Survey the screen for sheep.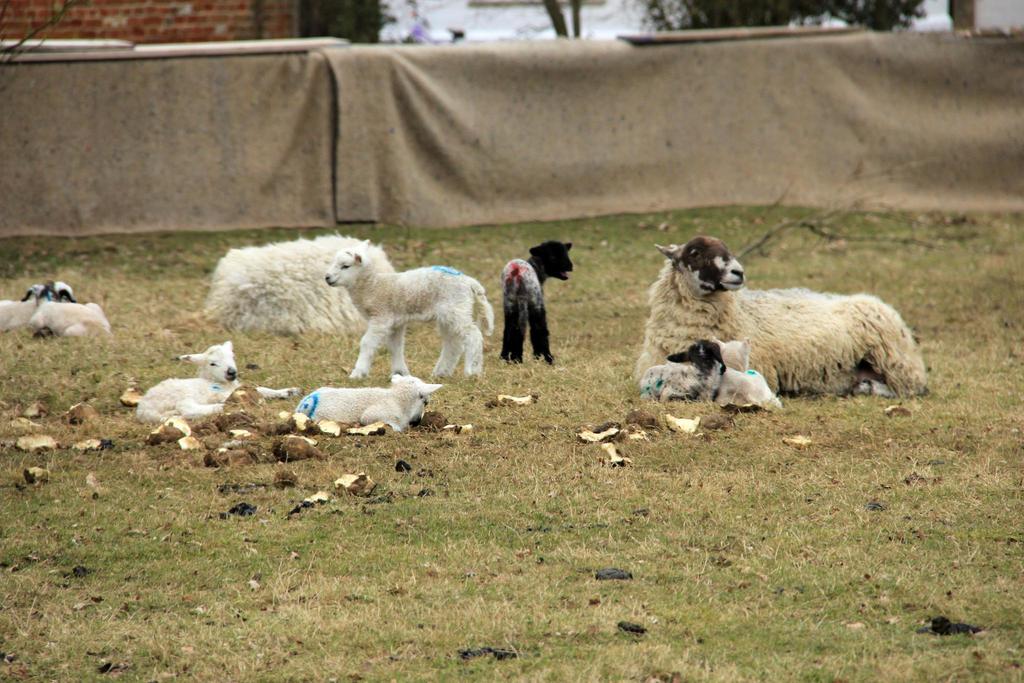
Survey found: bbox=(23, 285, 111, 338).
